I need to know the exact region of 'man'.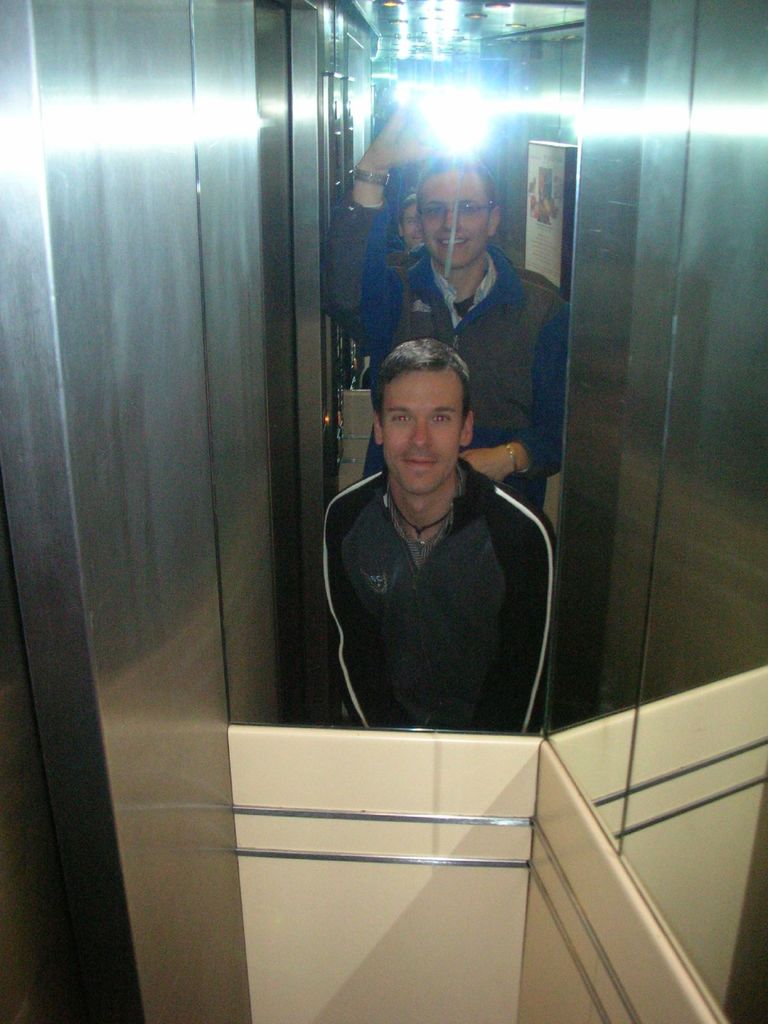
Region: <box>305,318,561,759</box>.
